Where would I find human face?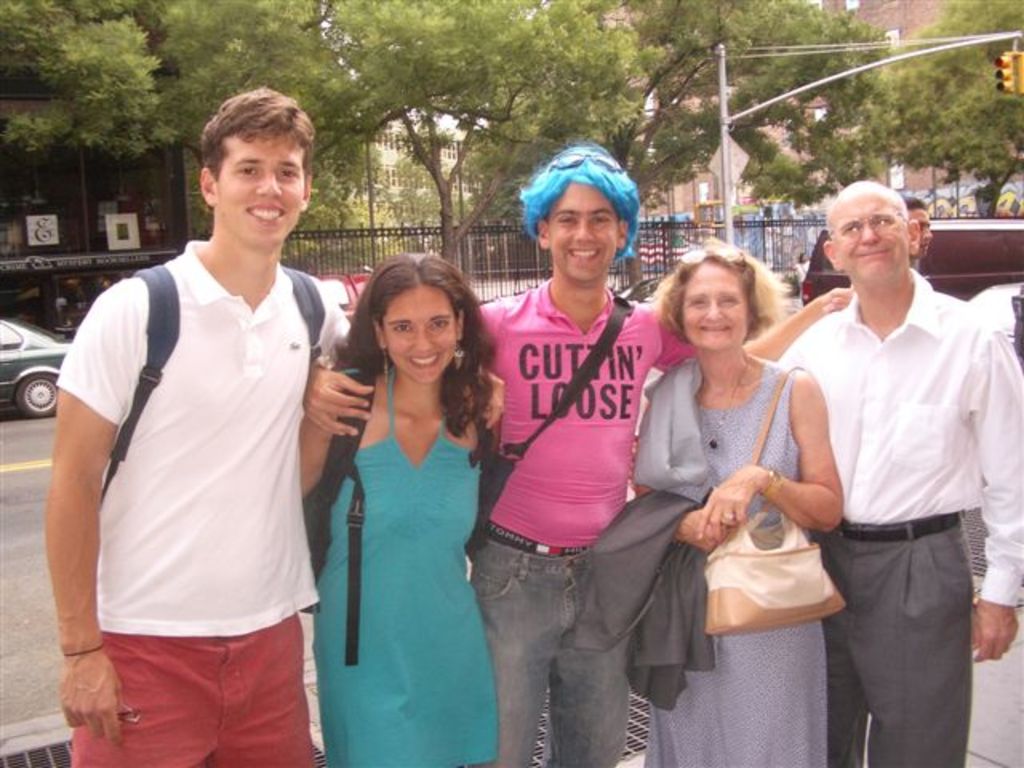
At locate(549, 182, 622, 283).
